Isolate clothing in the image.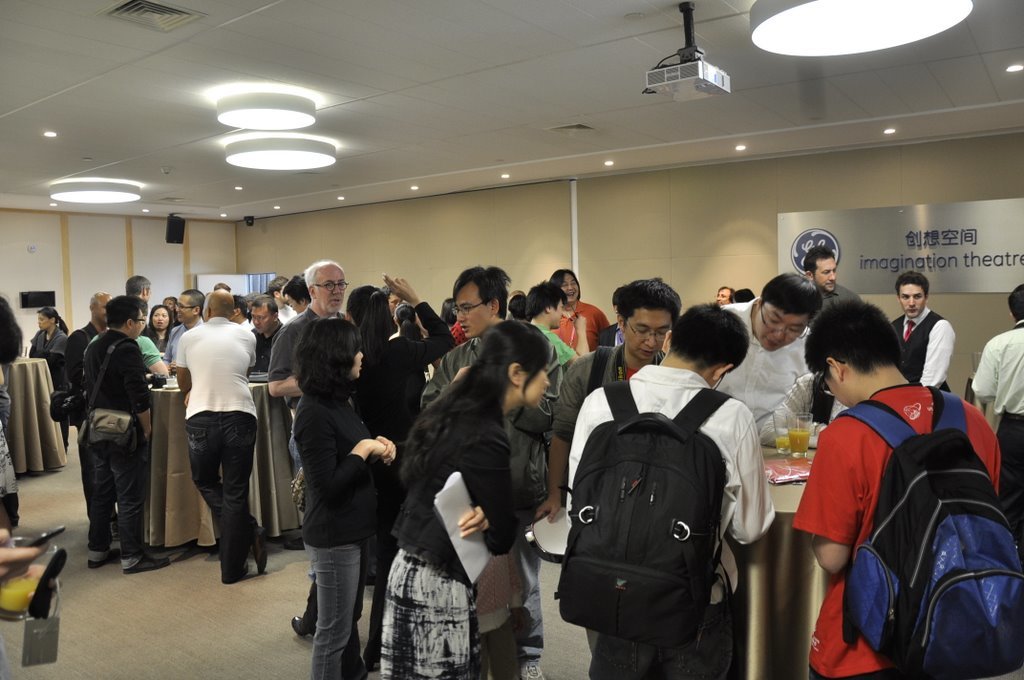
Isolated region: (left=351, top=297, right=457, bottom=657).
